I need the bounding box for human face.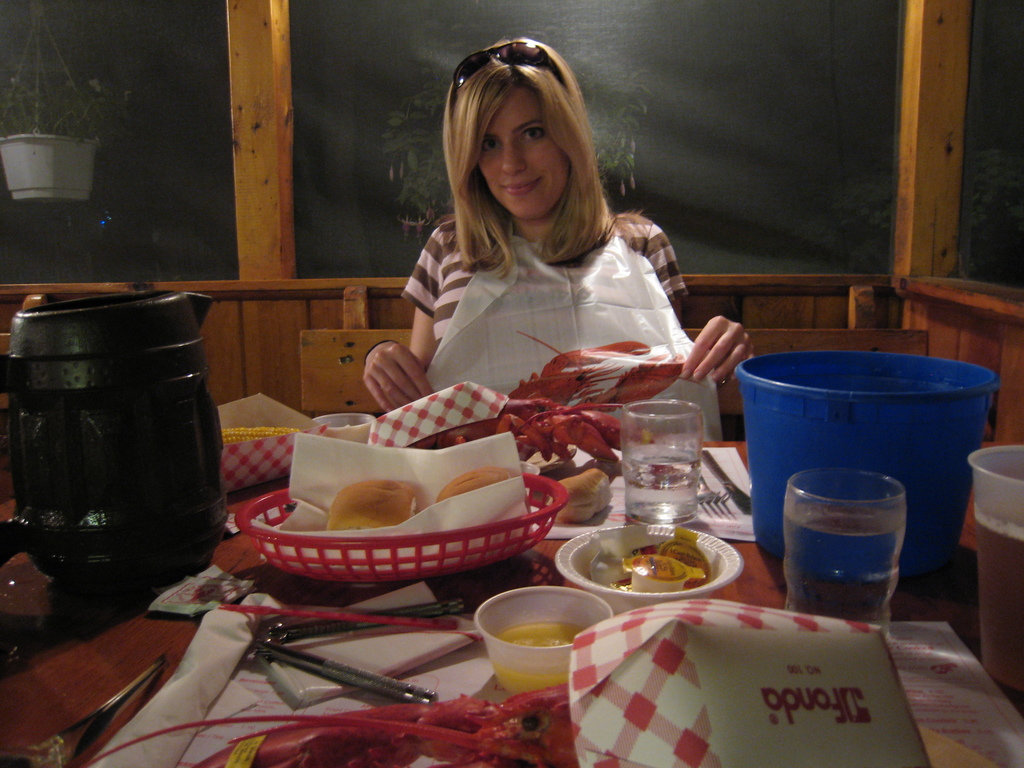
Here it is: bbox=(481, 87, 579, 220).
